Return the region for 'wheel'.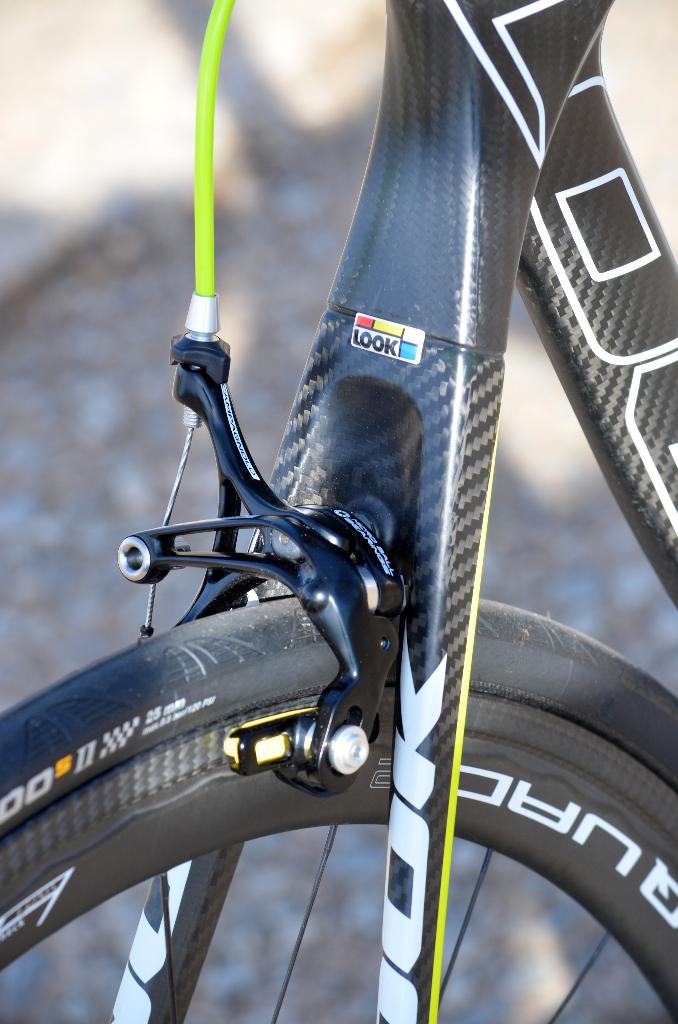
box=[0, 593, 677, 1023].
